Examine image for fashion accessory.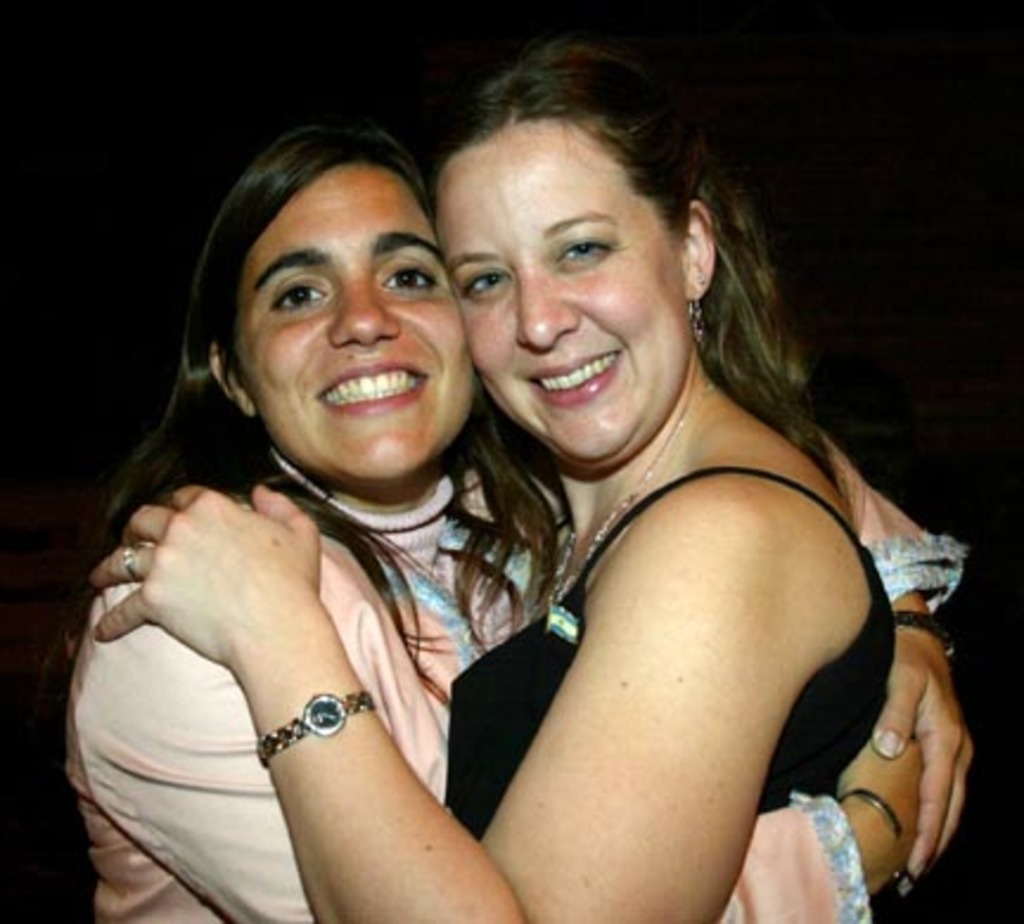
Examination result: rect(123, 540, 149, 578).
